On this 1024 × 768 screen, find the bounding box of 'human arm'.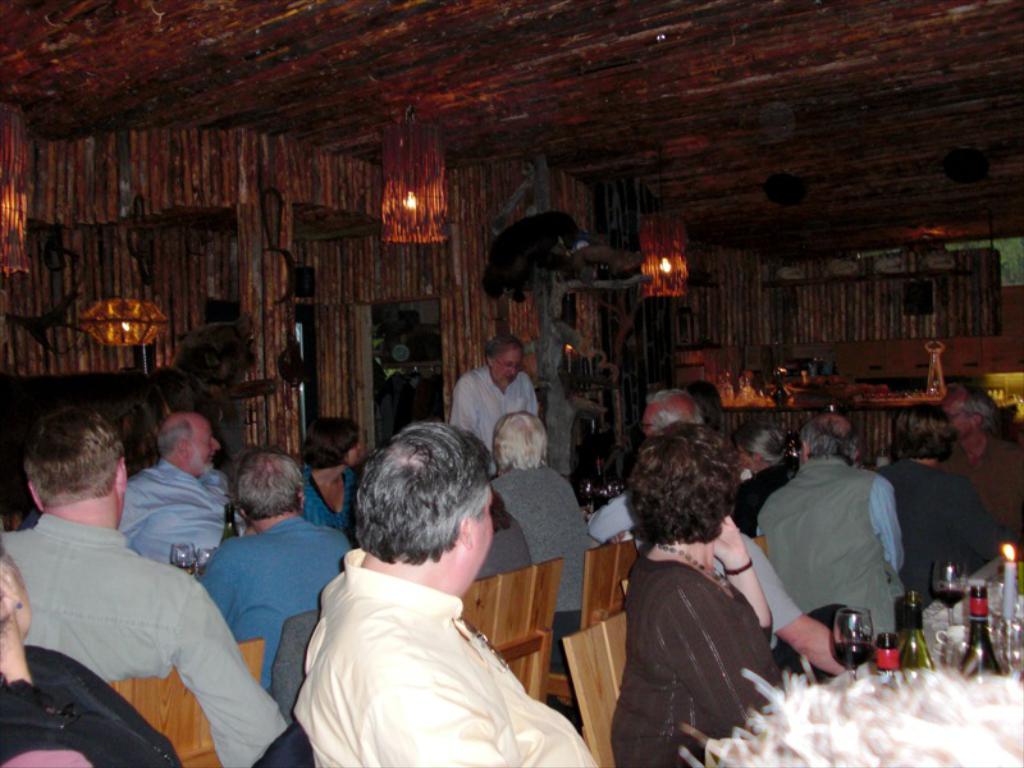
Bounding box: [452, 376, 474, 429].
